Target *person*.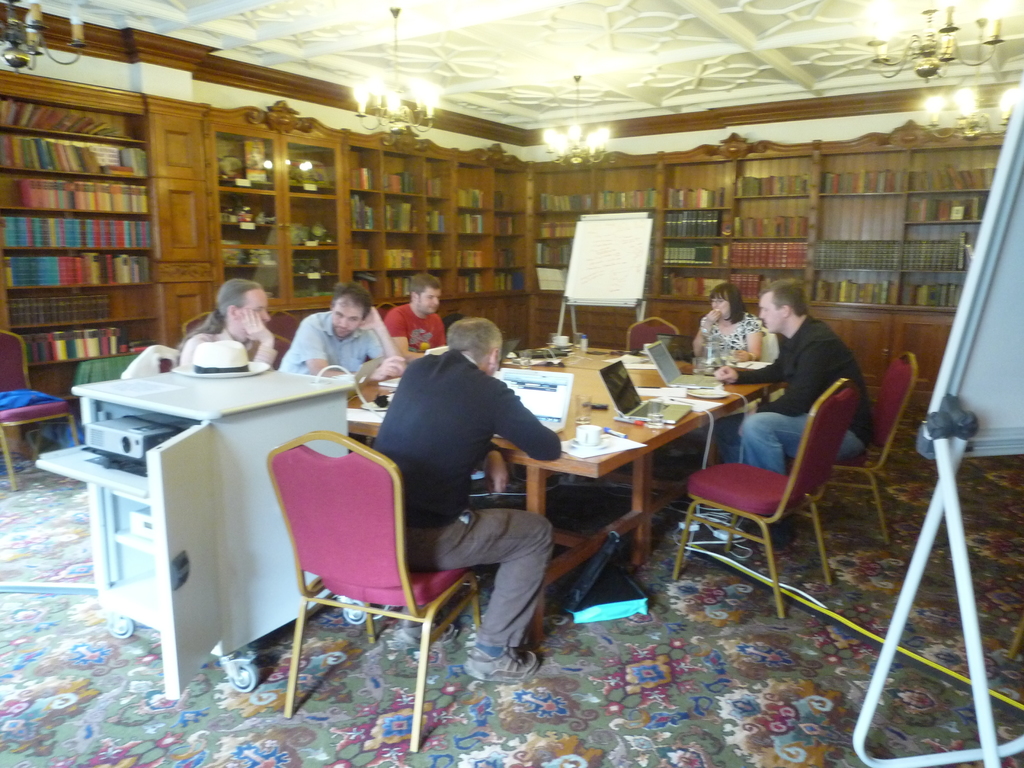
Target region: region(372, 316, 551, 685).
